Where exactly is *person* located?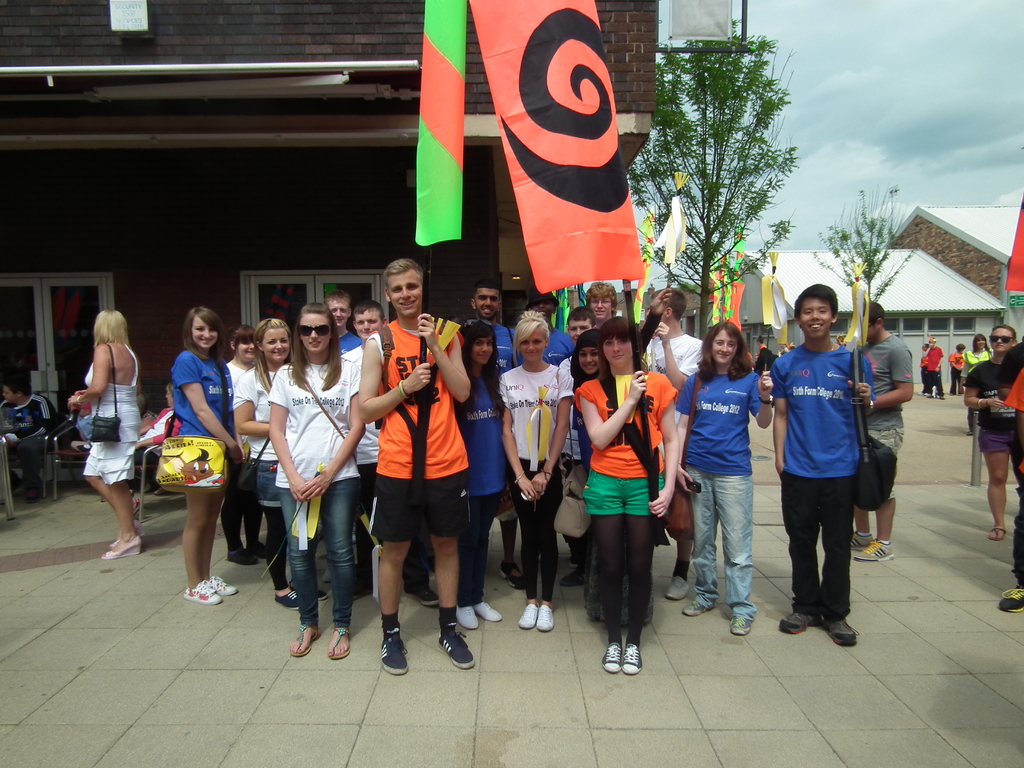
Its bounding box is pyautogui.locateOnScreen(522, 279, 570, 366).
